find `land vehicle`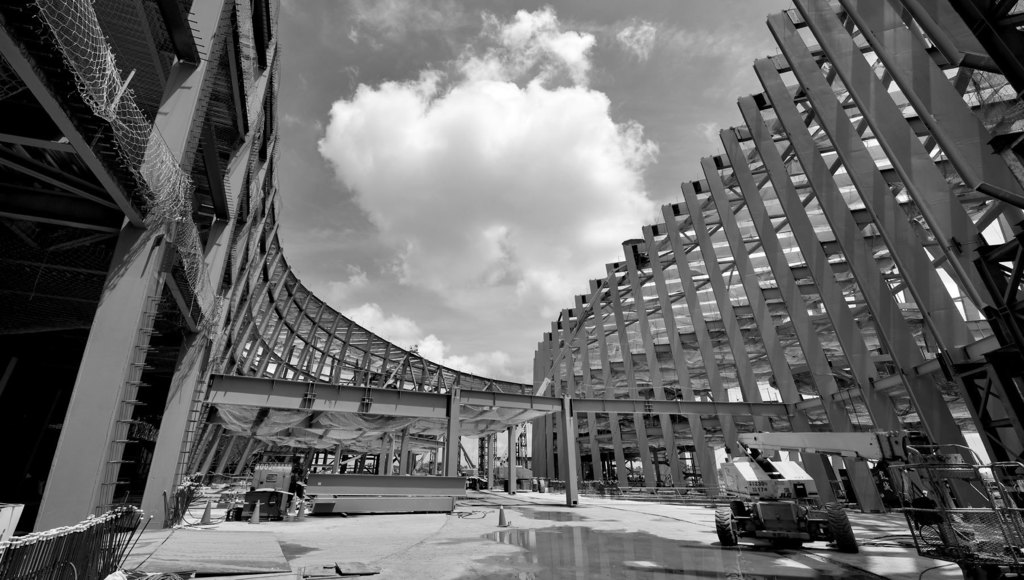
box(721, 442, 847, 553)
